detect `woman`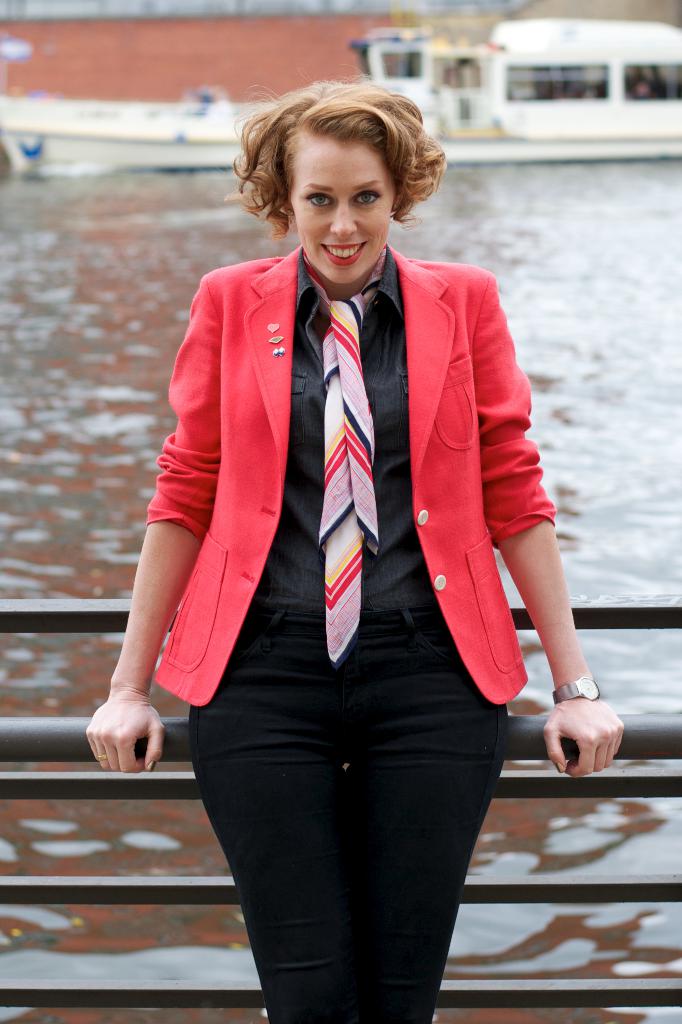
<region>119, 61, 586, 989</region>
